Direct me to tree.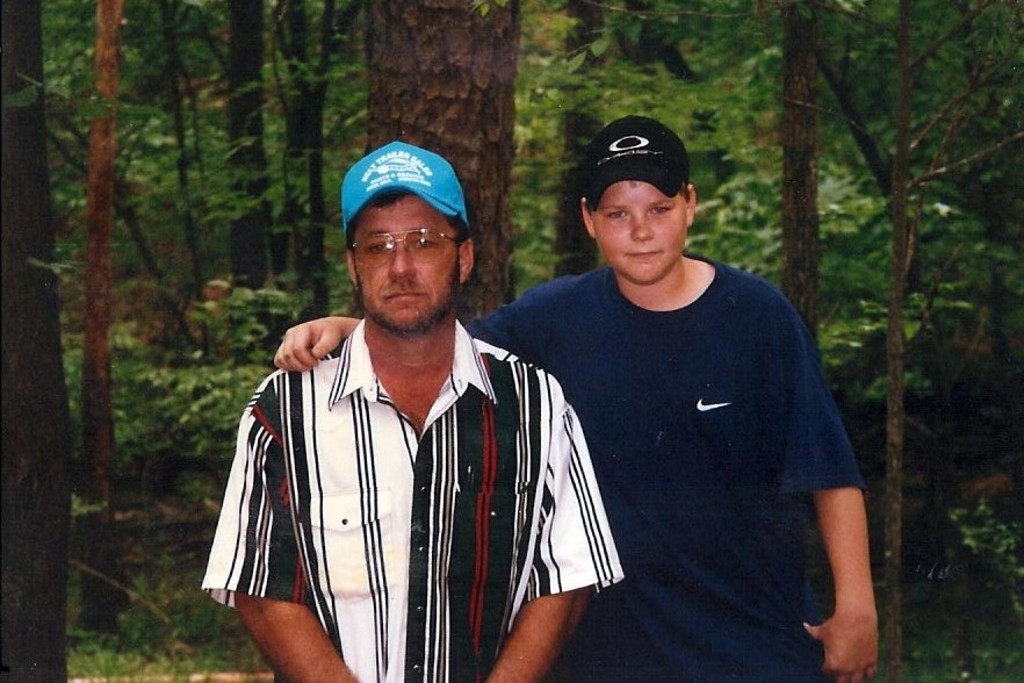
Direction: rect(0, 0, 1023, 682).
